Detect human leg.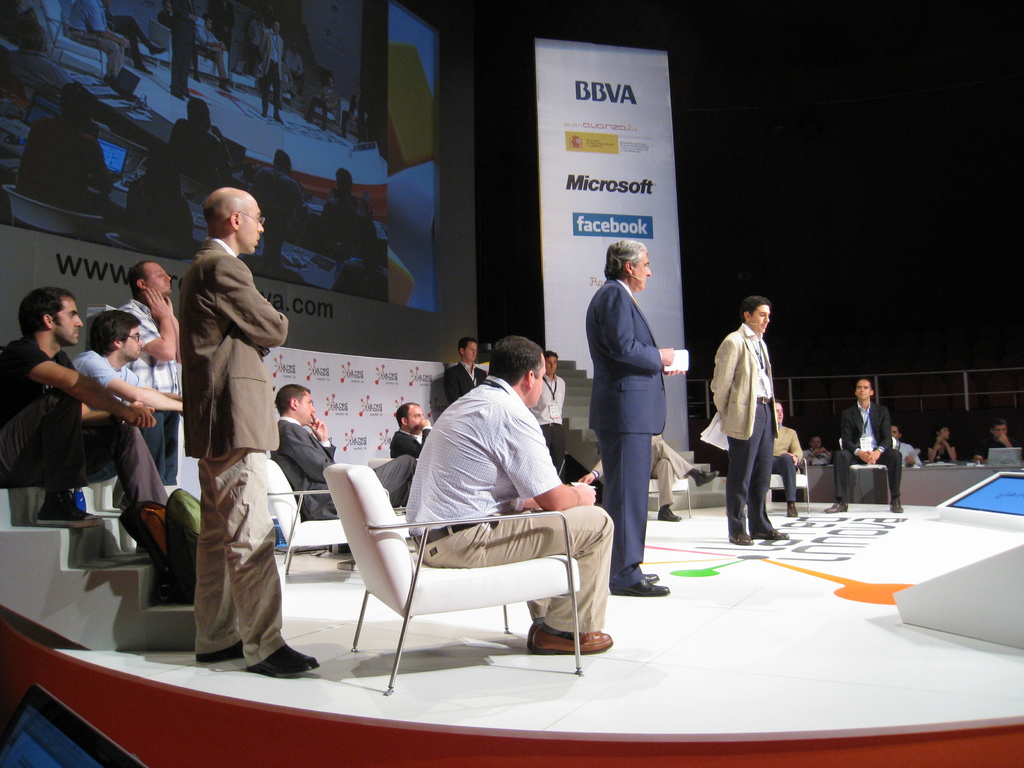
Detected at x1=879 y1=446 x2=903 y2=512.
